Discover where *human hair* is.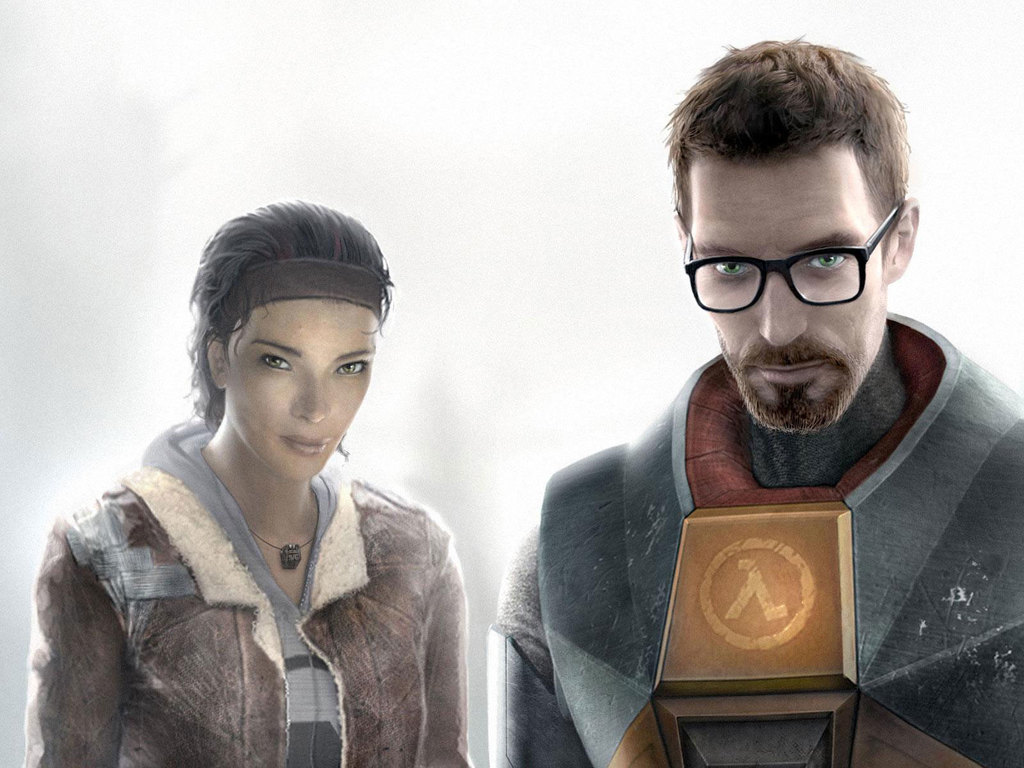
Discovered at locate(190, 195, 397, 463).
